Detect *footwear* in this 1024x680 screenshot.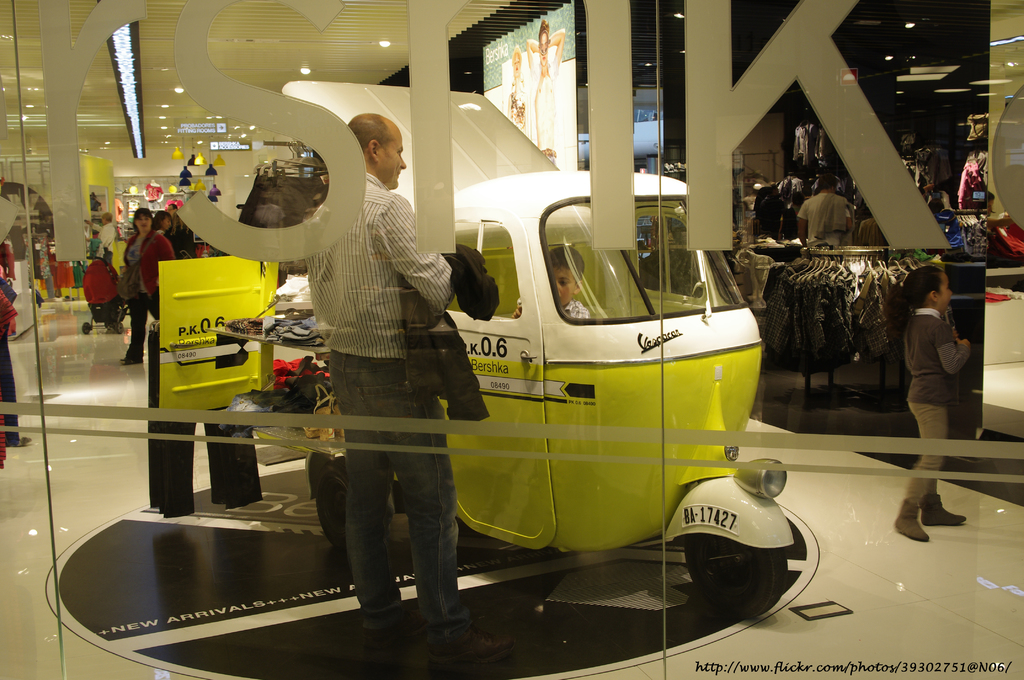
Detection: Rect(915, 490, 978, 528).
